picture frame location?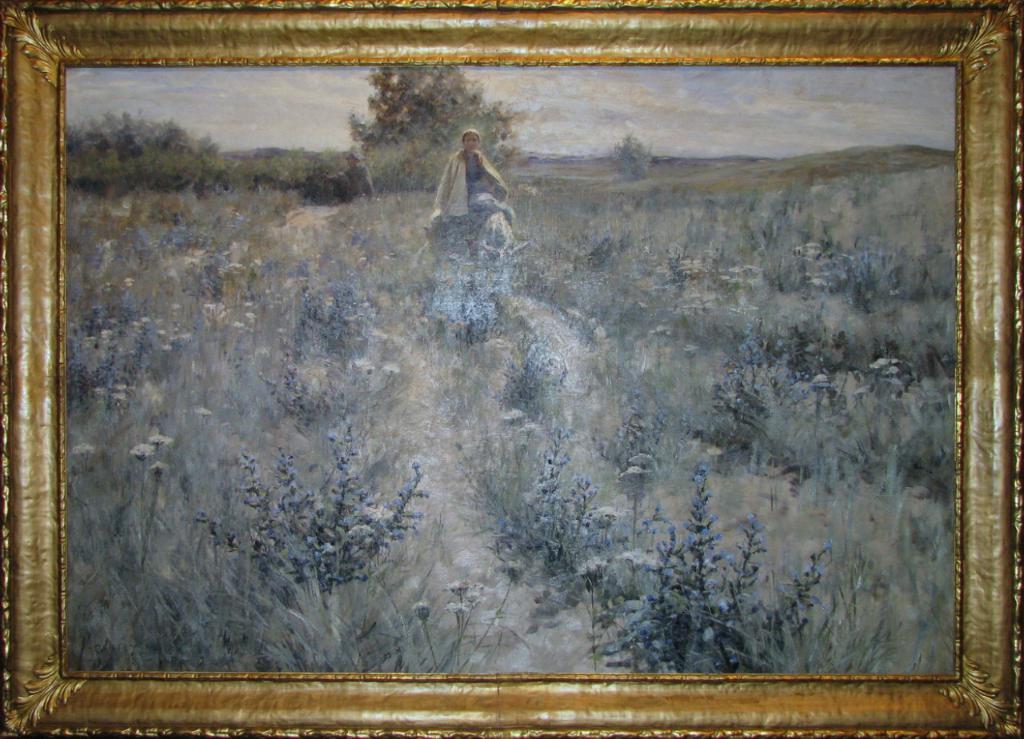
select_region(0, 0, 1023, 738)
